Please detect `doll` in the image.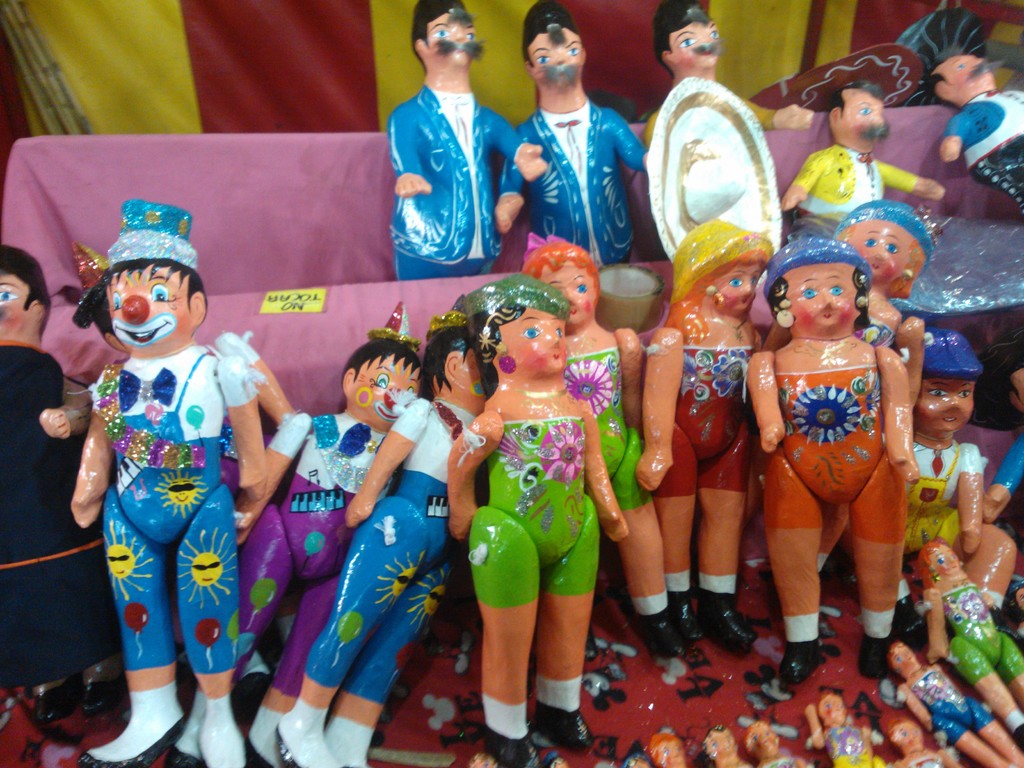
[left=58, top=217, right=280, bottom=728].
